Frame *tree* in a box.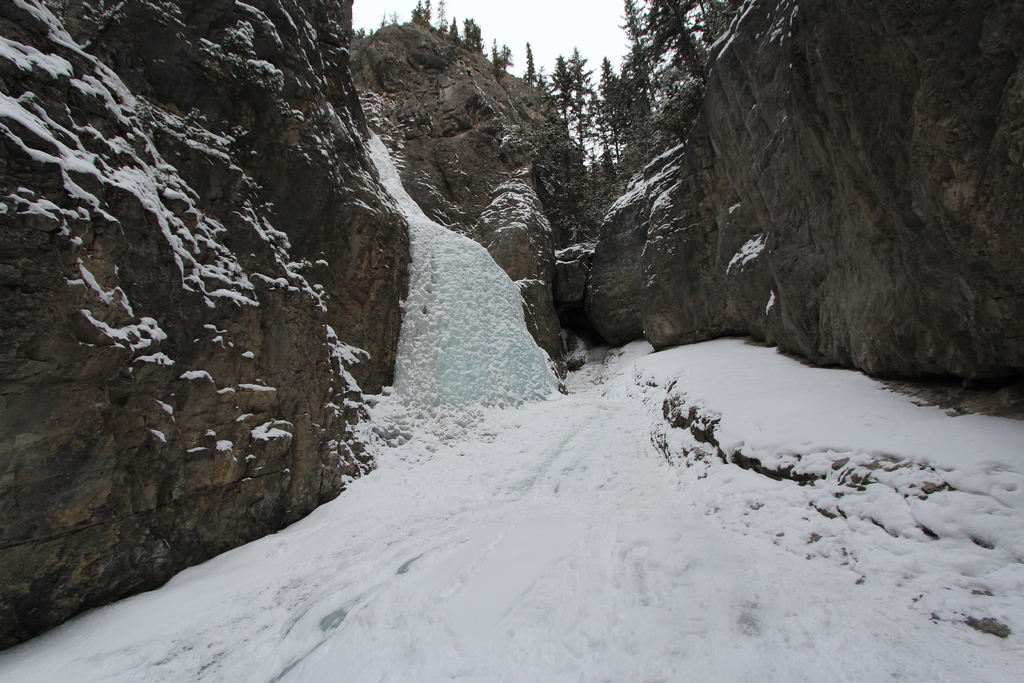
locate(425, 0, 429, 25).
